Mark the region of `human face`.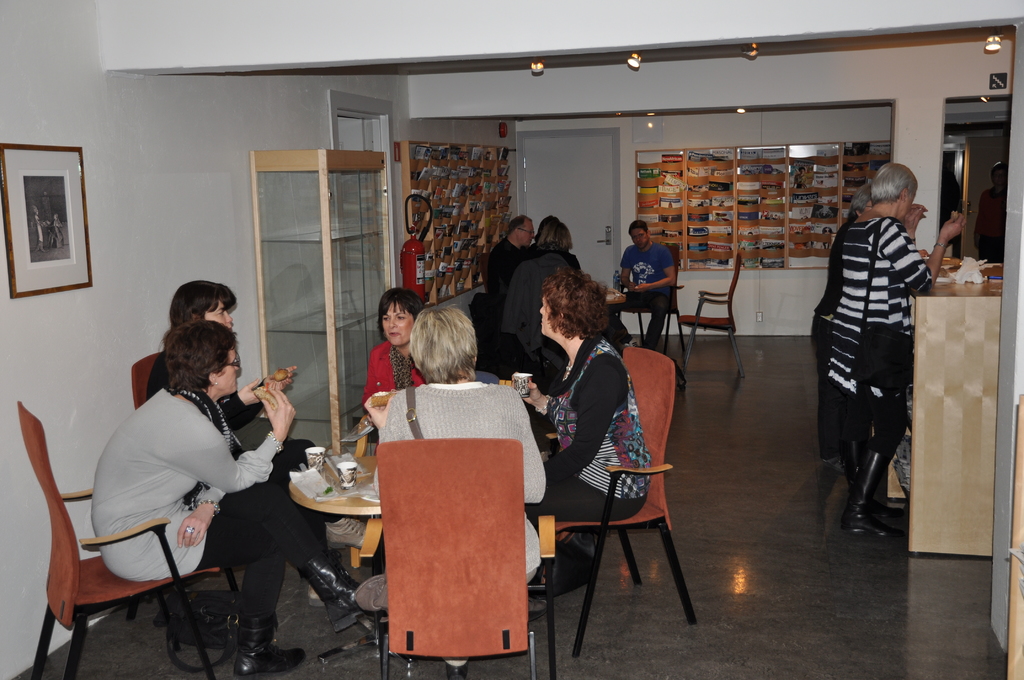
Region: bbox(540, 291, 557, 335).
